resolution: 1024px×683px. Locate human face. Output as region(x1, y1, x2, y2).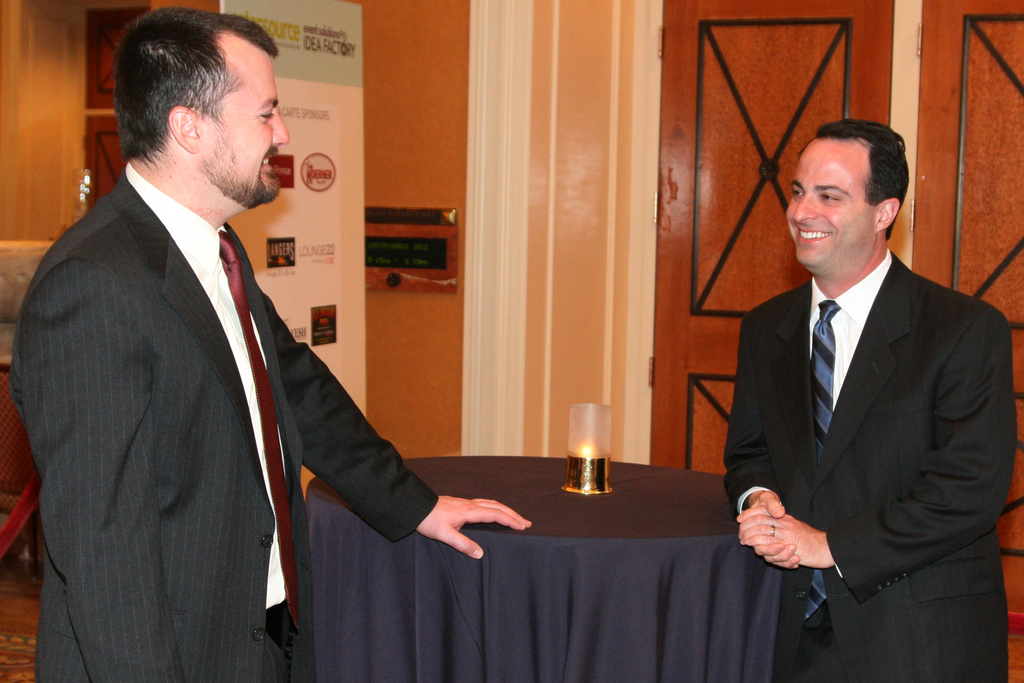
region(780, 131, 873, 273).
